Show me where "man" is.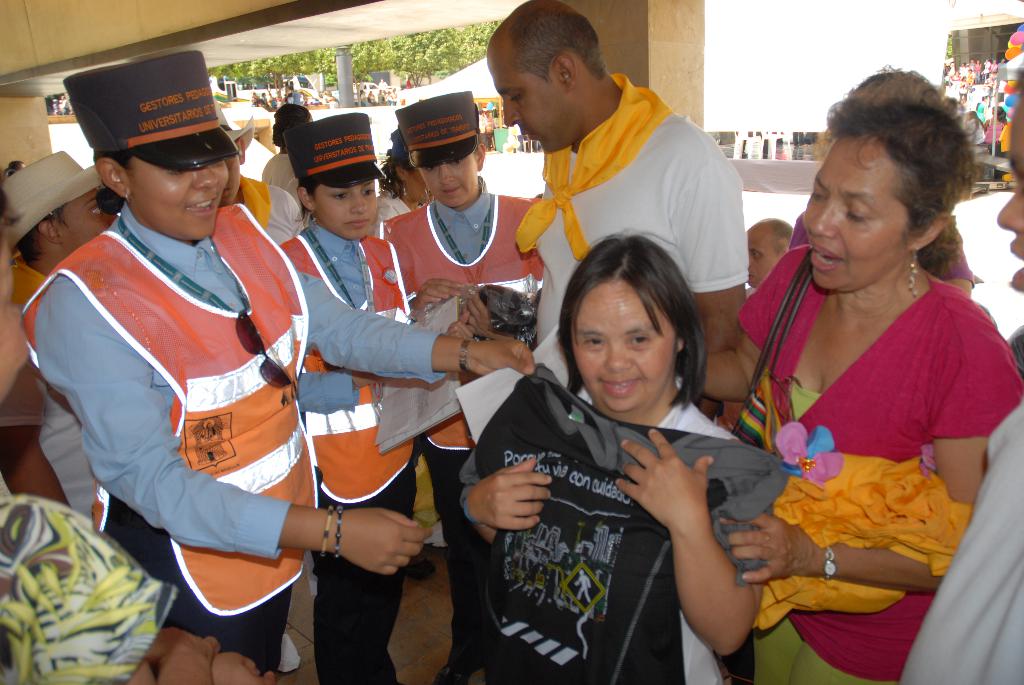
"man" is at box=[209, 99, 309, 265].
